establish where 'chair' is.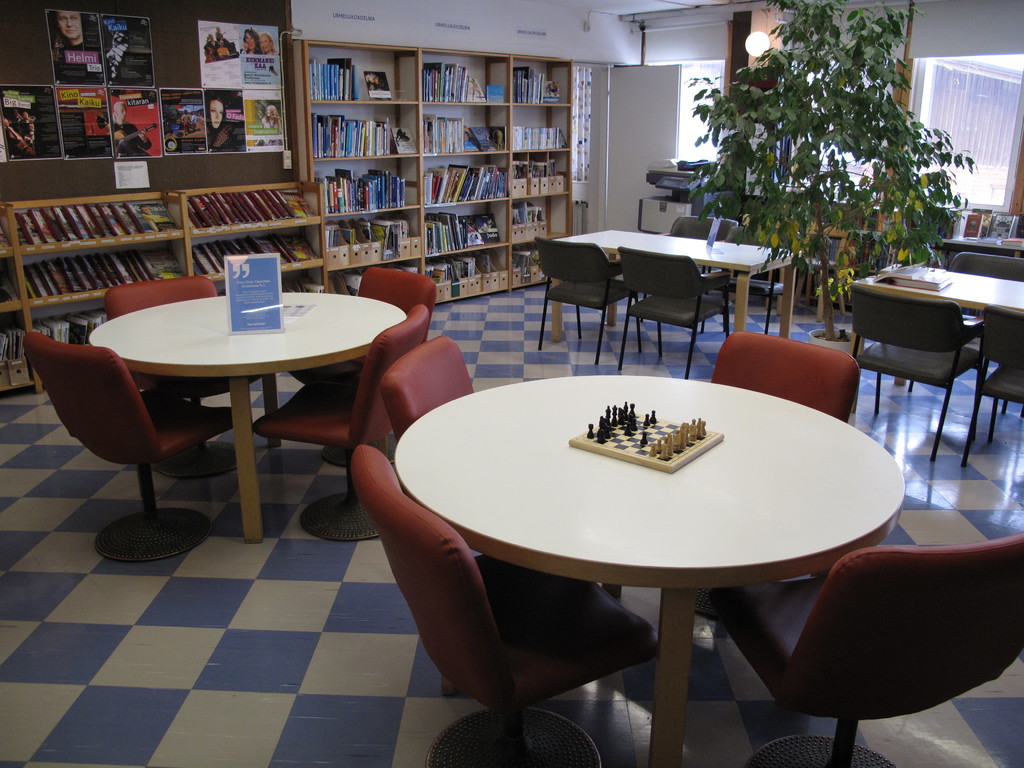
Established at 103/276/263/477.
